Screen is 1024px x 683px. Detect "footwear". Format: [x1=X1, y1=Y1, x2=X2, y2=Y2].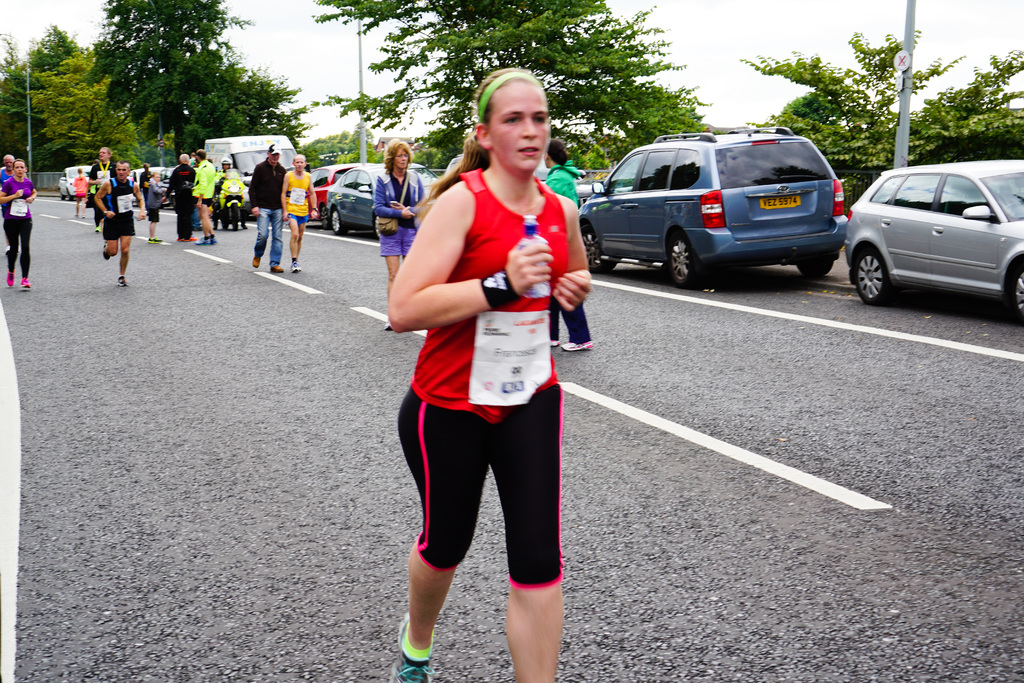
[x1=251, y1=253, x2=262, y2=268].
